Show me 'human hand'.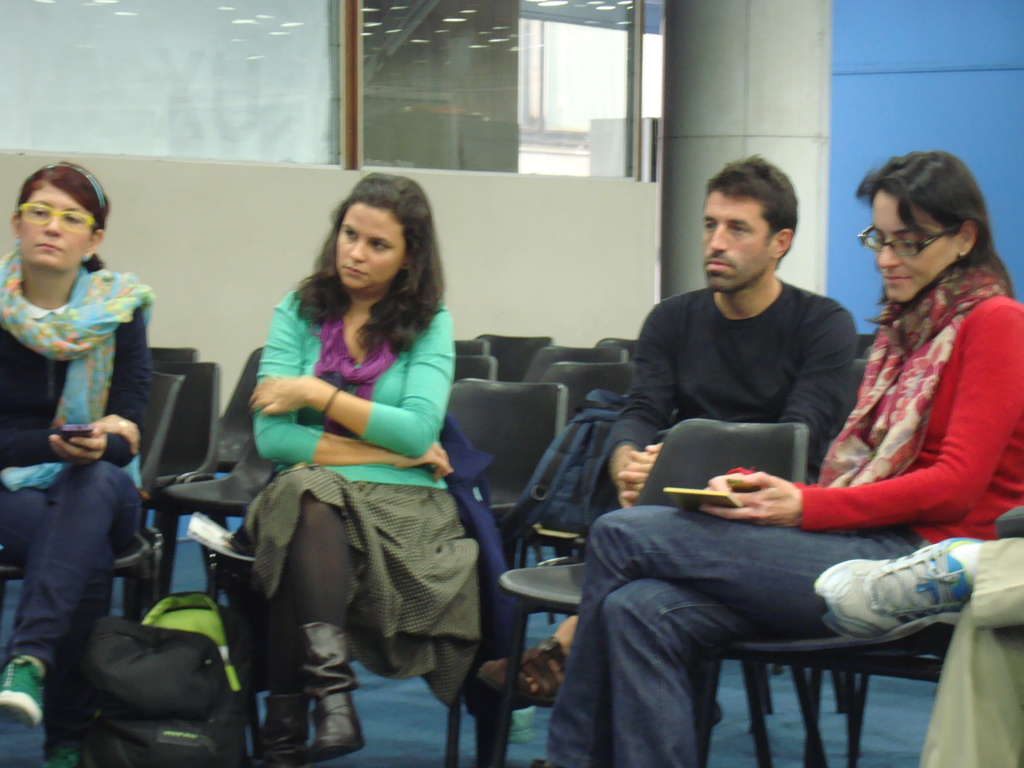
'human hand' is here: box=[90, 413, 141, 460].
